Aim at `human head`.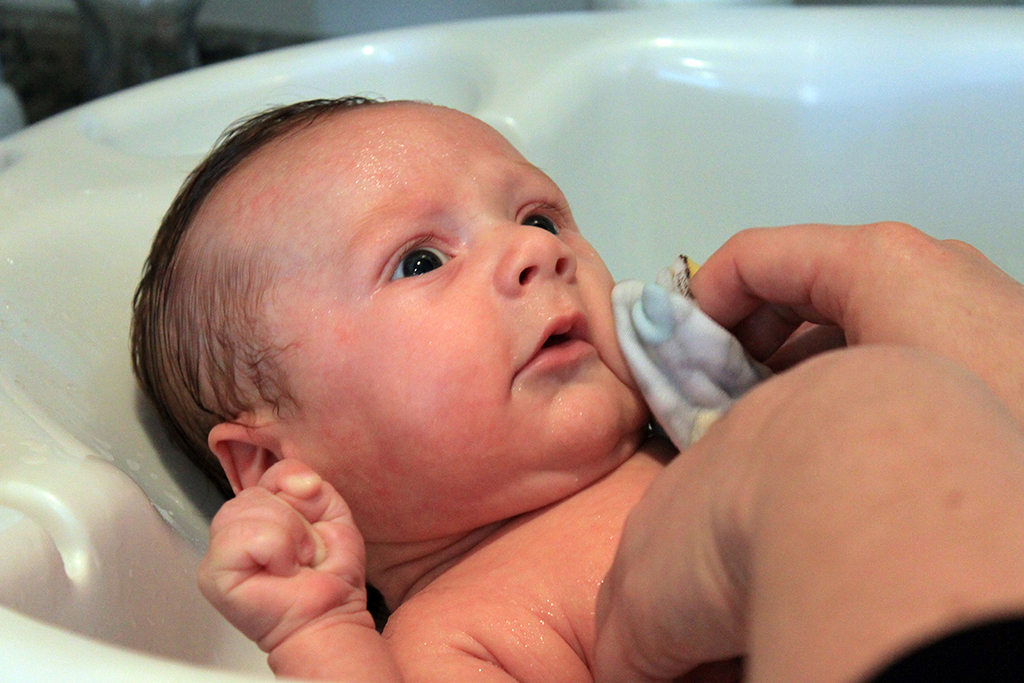
Aimed at [155, 77, 629, 535].
